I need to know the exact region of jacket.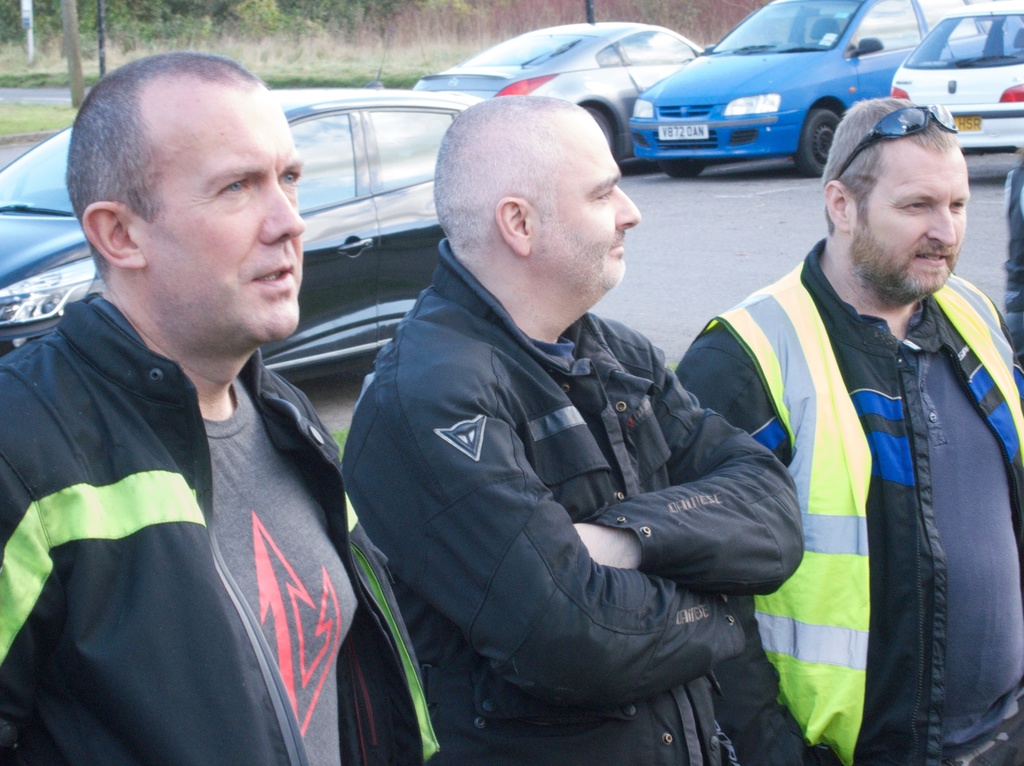
Region: x1=696 y1=172 x2=1018 y2=738.
